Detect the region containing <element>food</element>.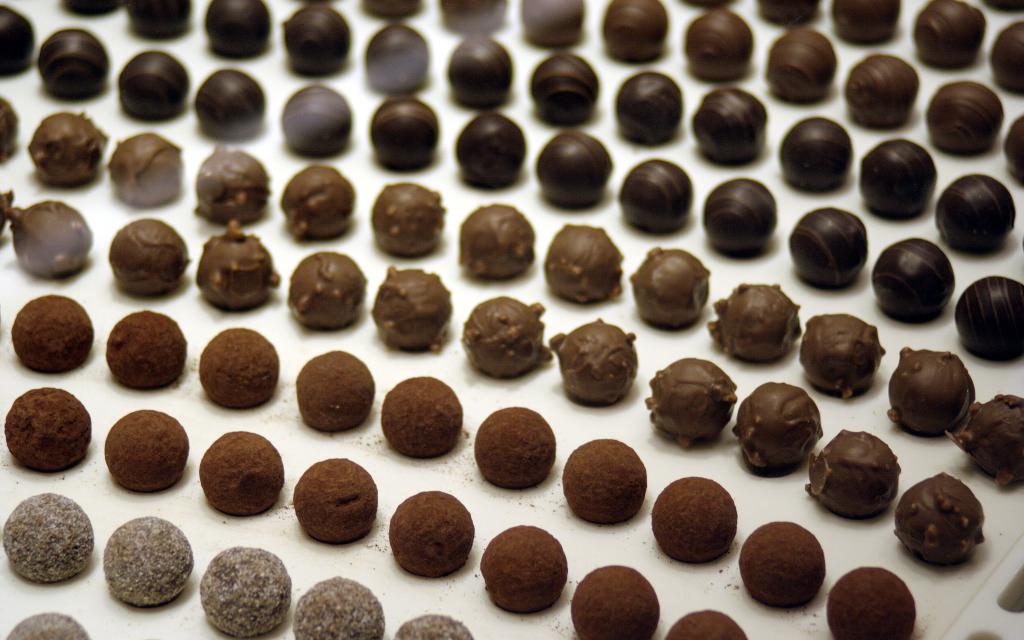
388:488:477:578.
